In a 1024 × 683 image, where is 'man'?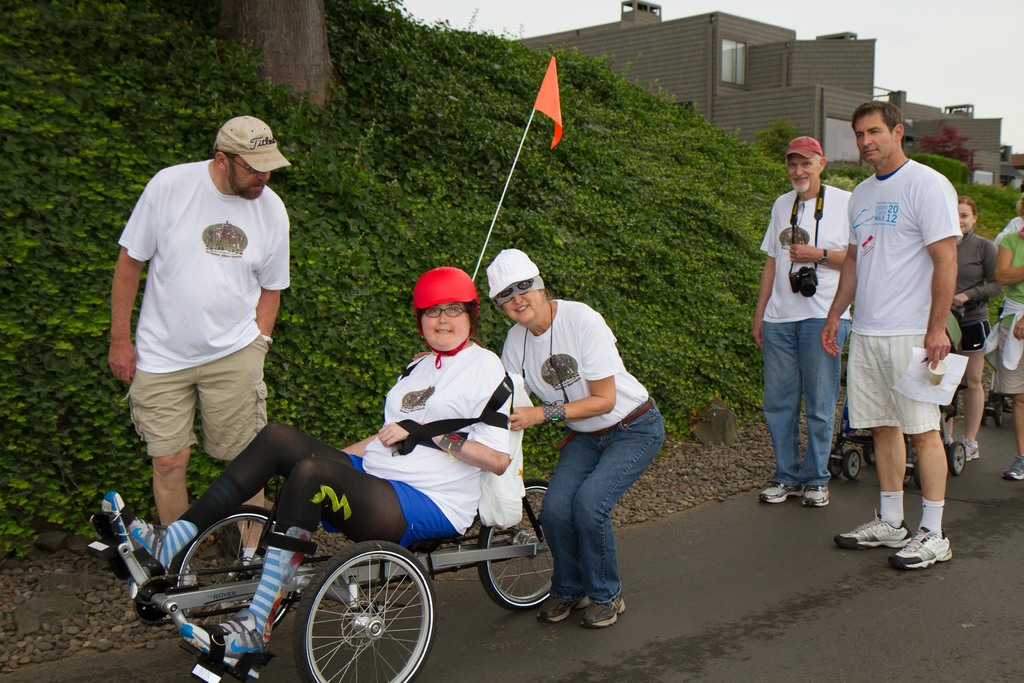
bbox(753, 135, 859, 511).
